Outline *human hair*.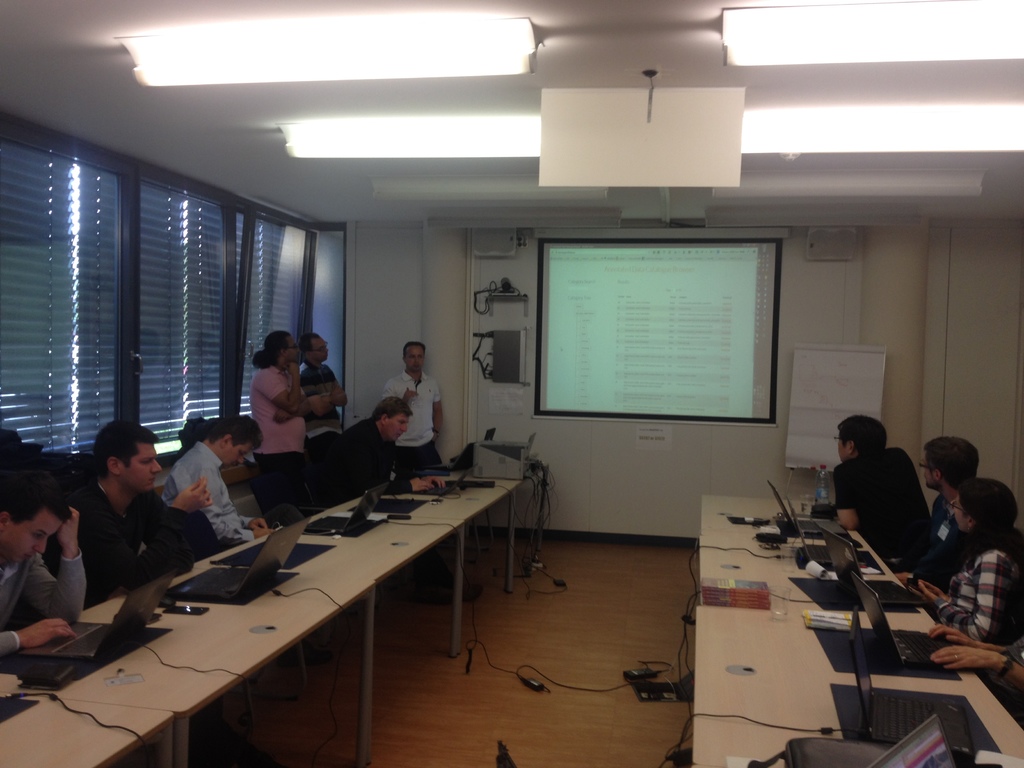
Outline: [207,415,266,450].
